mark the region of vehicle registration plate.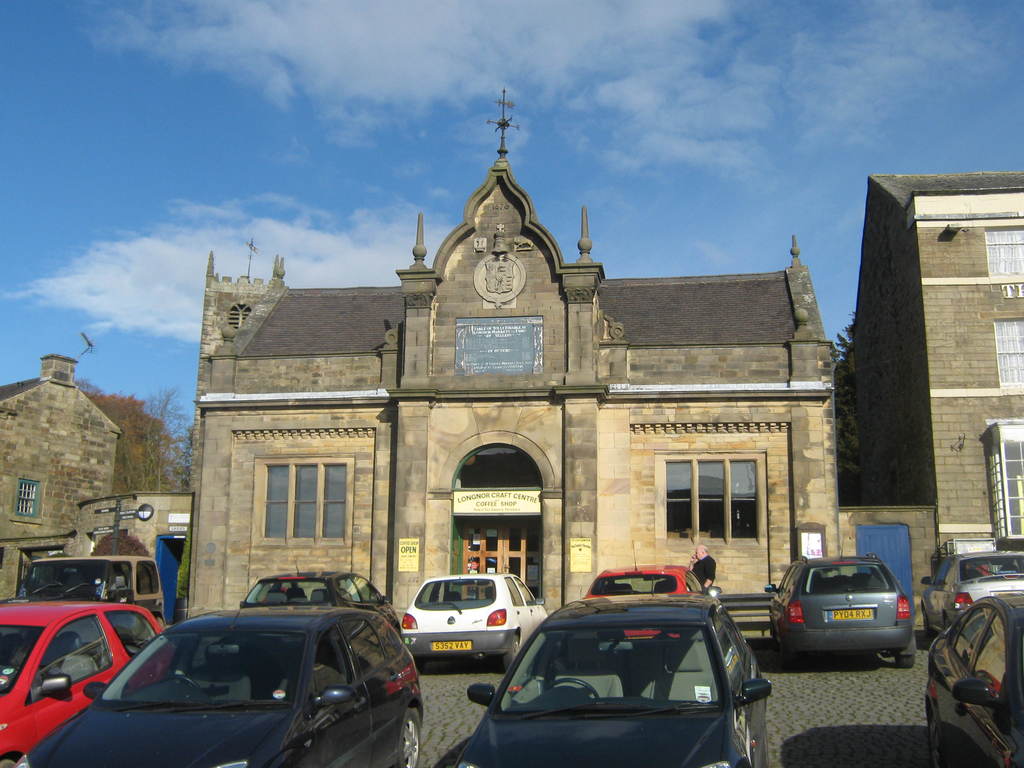
Region: 825, 609, 872, 621.
